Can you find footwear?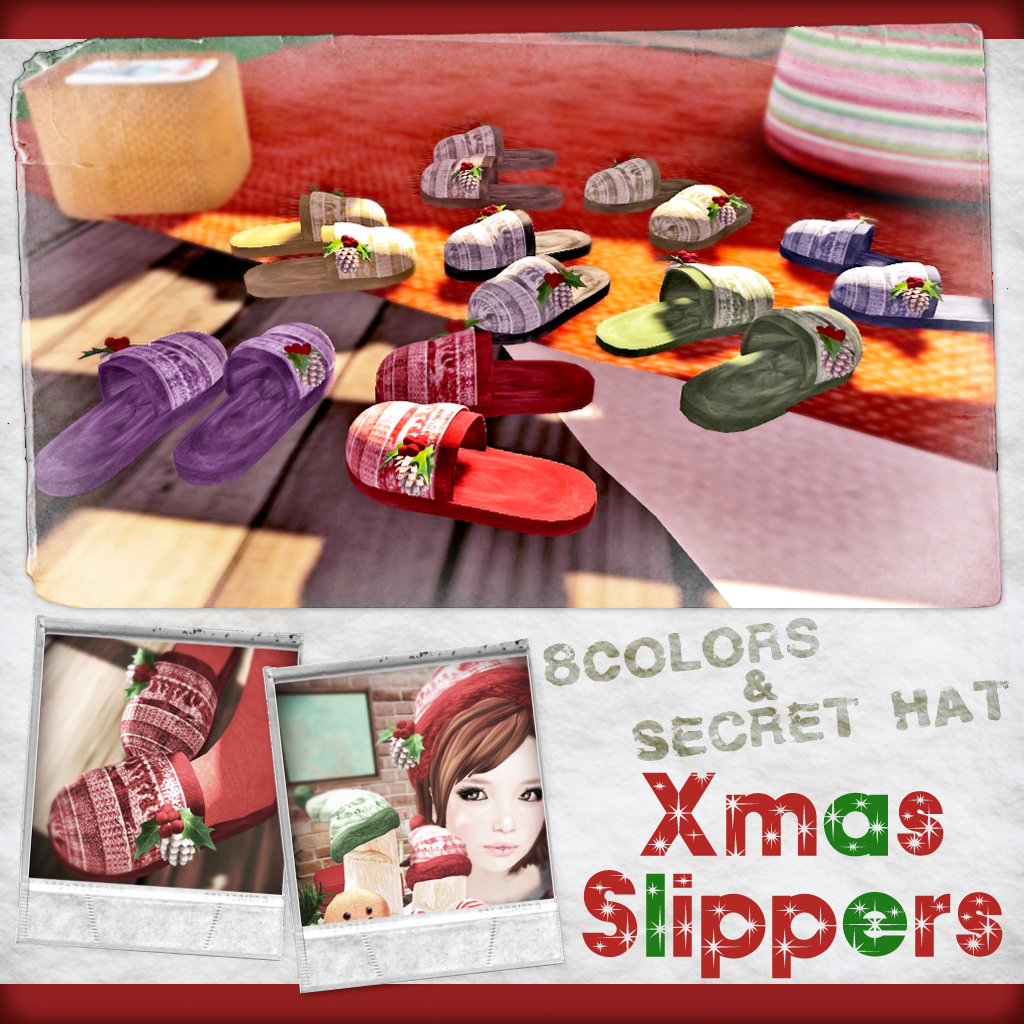
Yes, bounding box: select_region(33, 336, 228, 492).
